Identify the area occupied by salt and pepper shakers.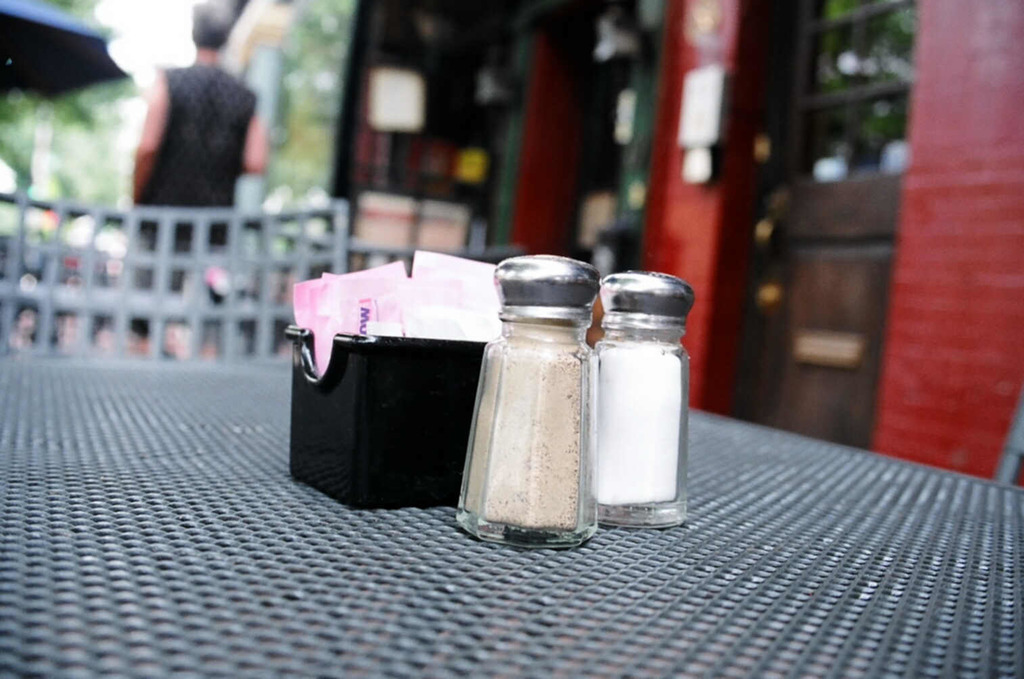
Area: x1=593, y1=258, x2=703, y2=525.
